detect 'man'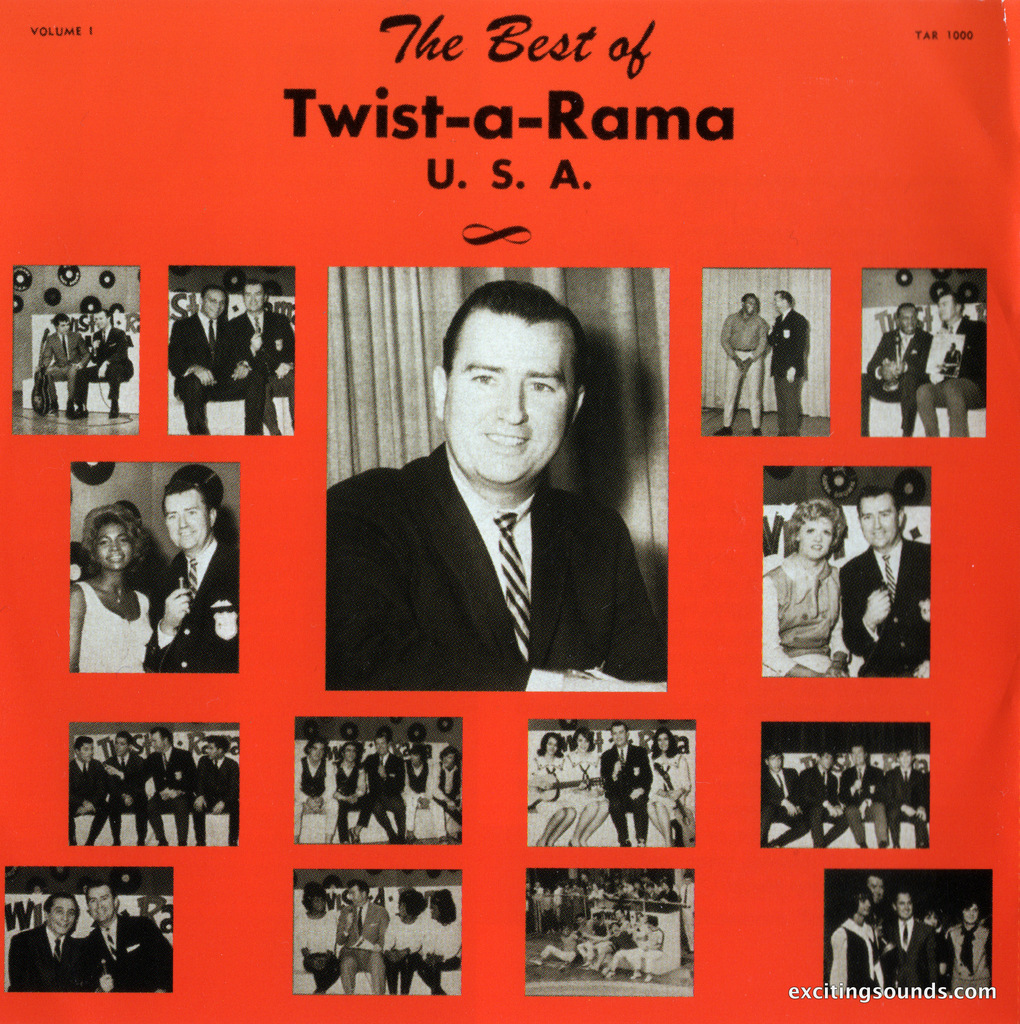
bbox=[72, 310, 132, 415]
